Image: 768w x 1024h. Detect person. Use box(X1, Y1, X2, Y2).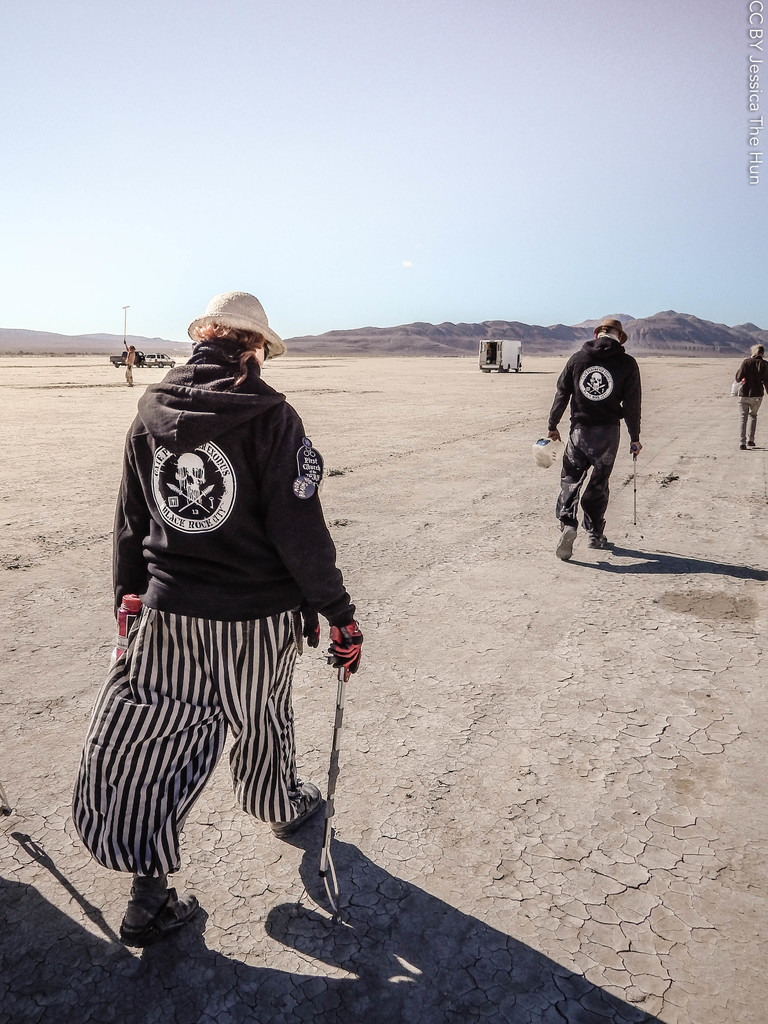
box(733, 335, 767, 445).
